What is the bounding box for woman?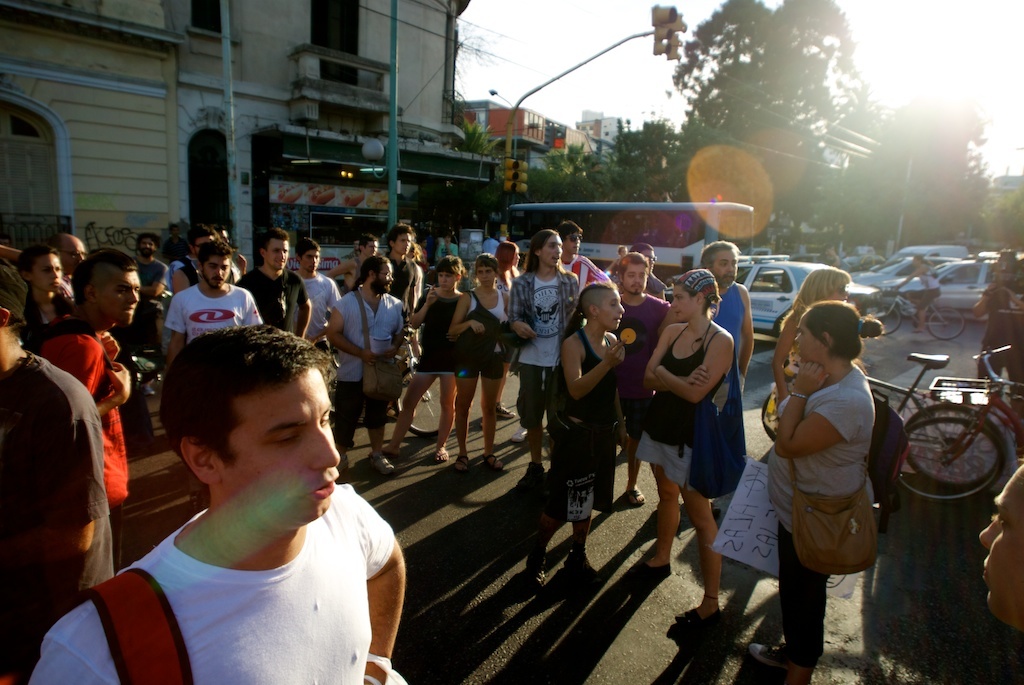
759:267:855:448.
